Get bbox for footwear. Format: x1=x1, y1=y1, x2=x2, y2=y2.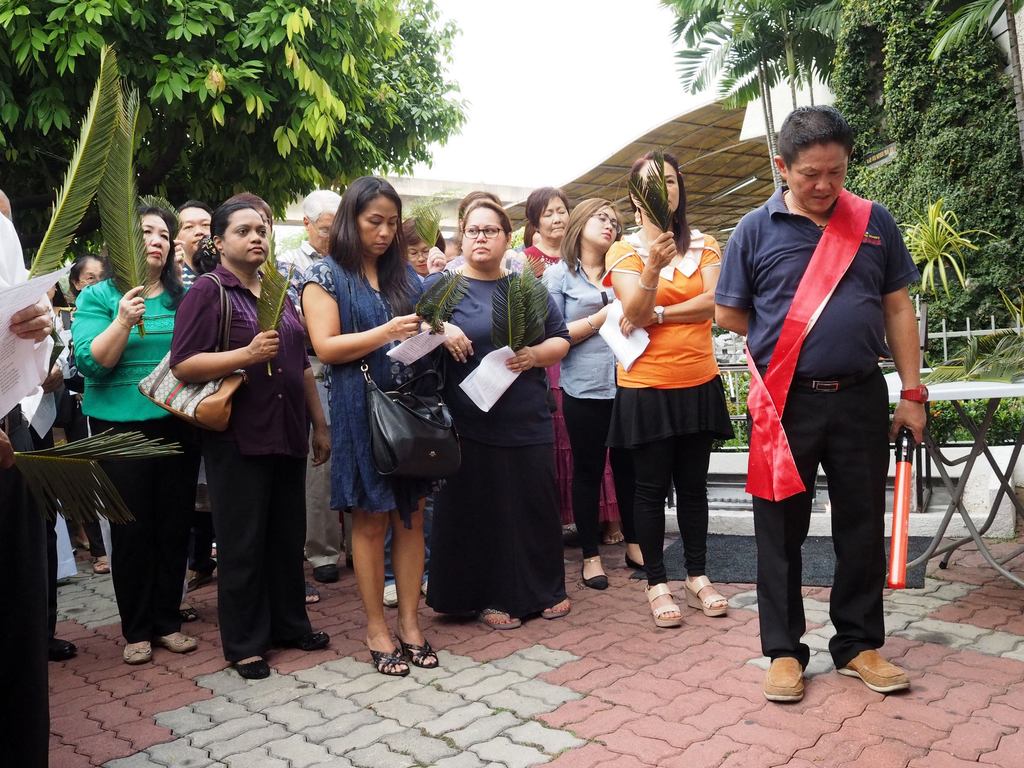
x1=542, y1=593, x2=570, y2=618.
